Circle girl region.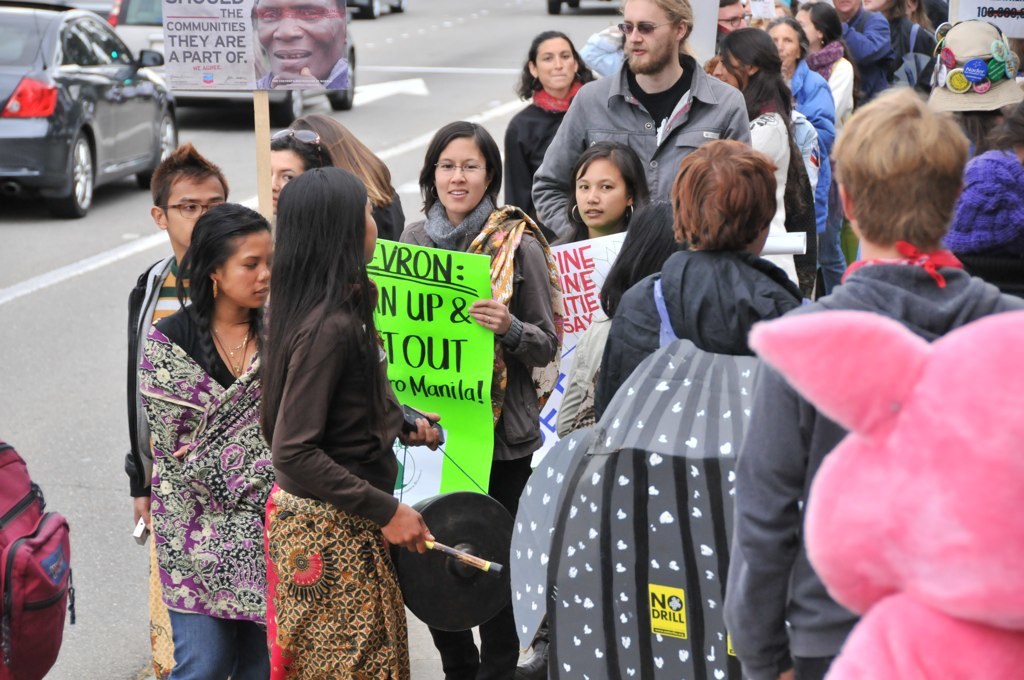
Region: 768/14/833/237.
